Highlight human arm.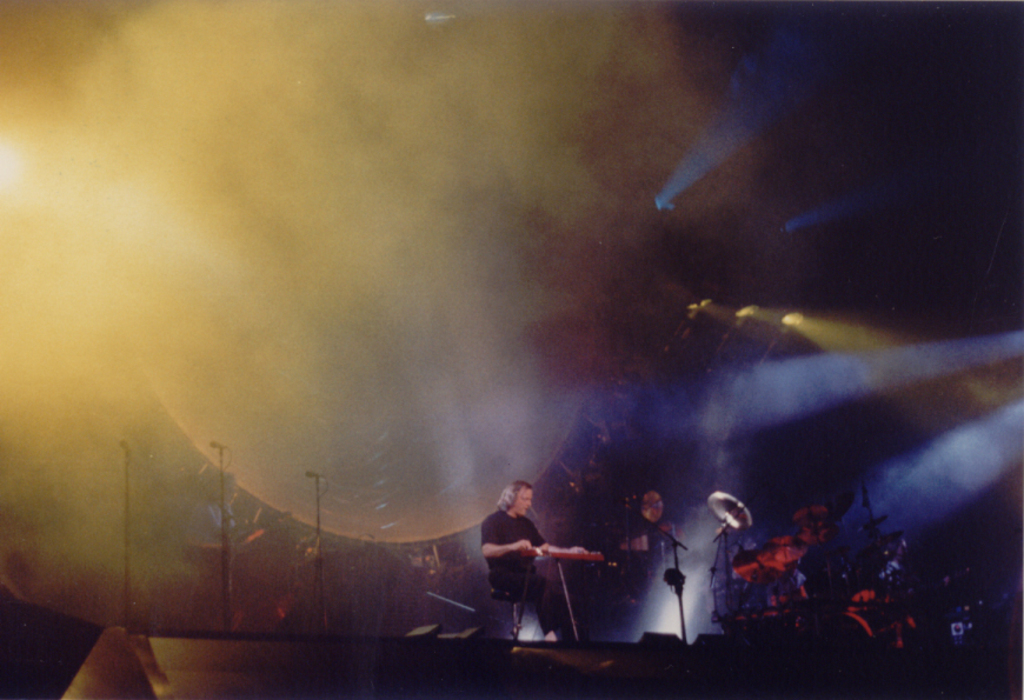
Highlighted region: x1=528 y1=531 x2=596 y2=558.
